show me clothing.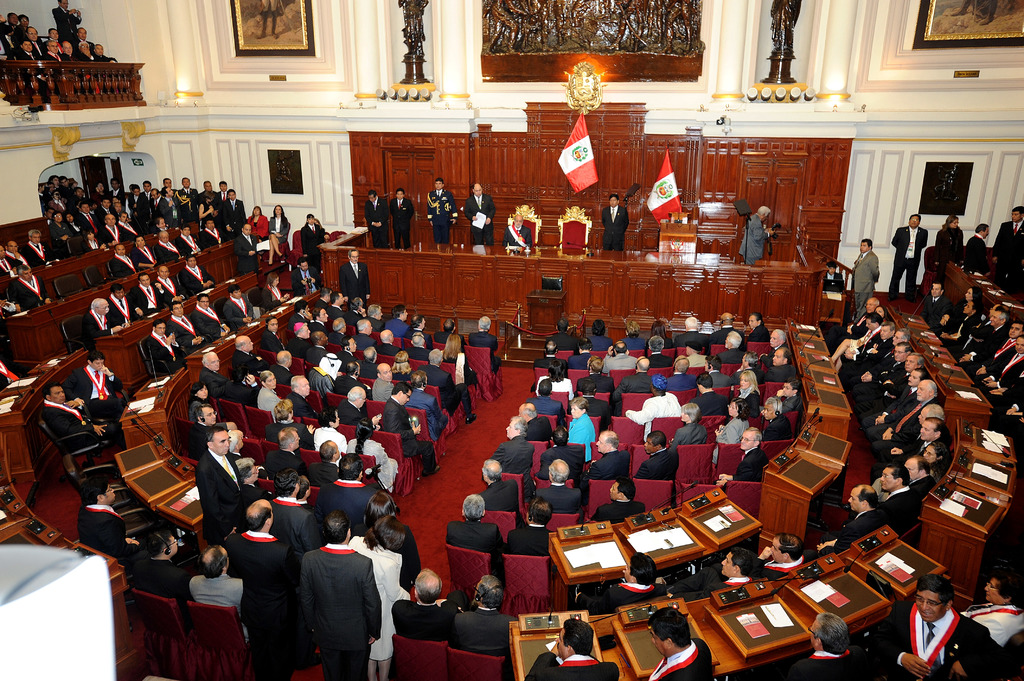
clothing is here: x1=337, y1=390, x2=366, y2=423.
